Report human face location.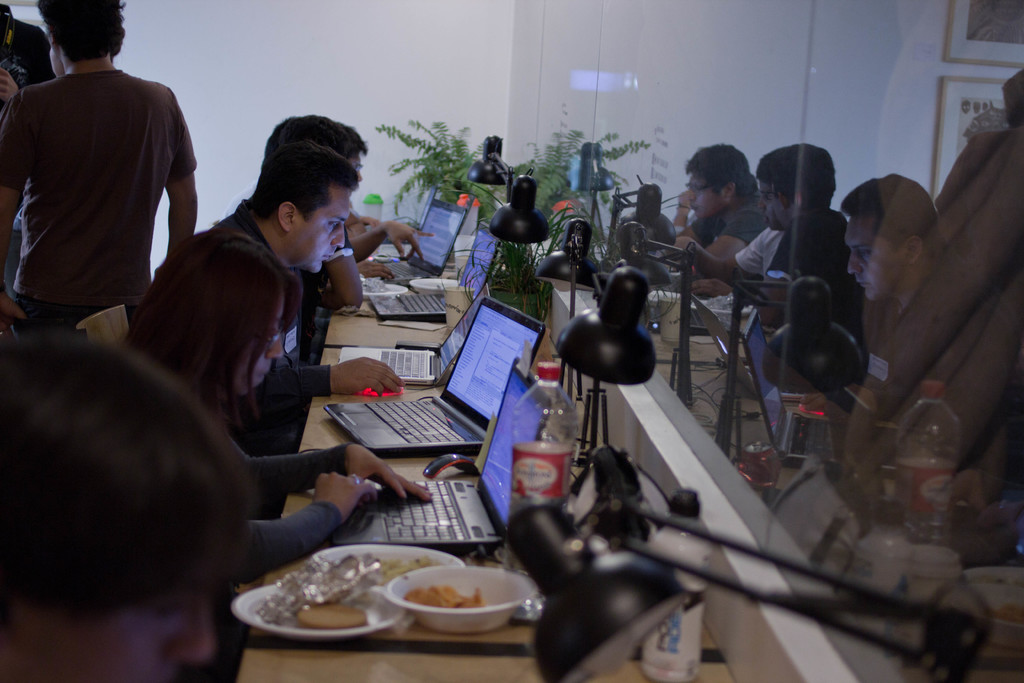
Report: x1=290 y1=185 x2=348 y2=272.
